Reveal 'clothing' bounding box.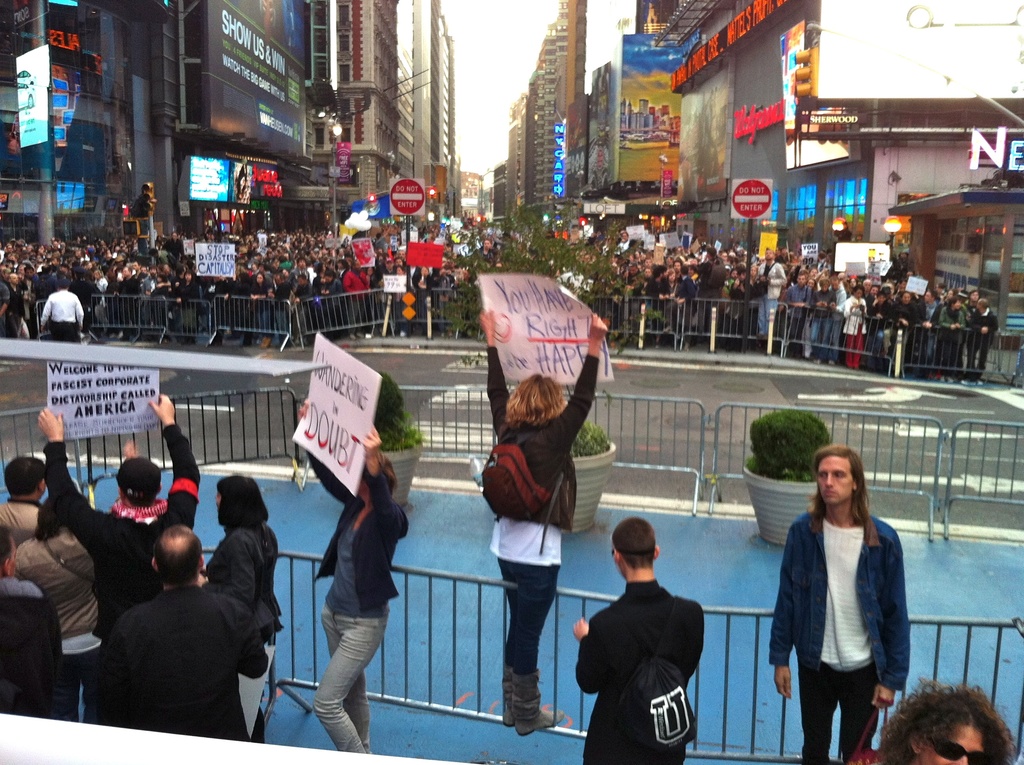
Revealed: (x1=0, y1=493, x2=49, y2=552).
